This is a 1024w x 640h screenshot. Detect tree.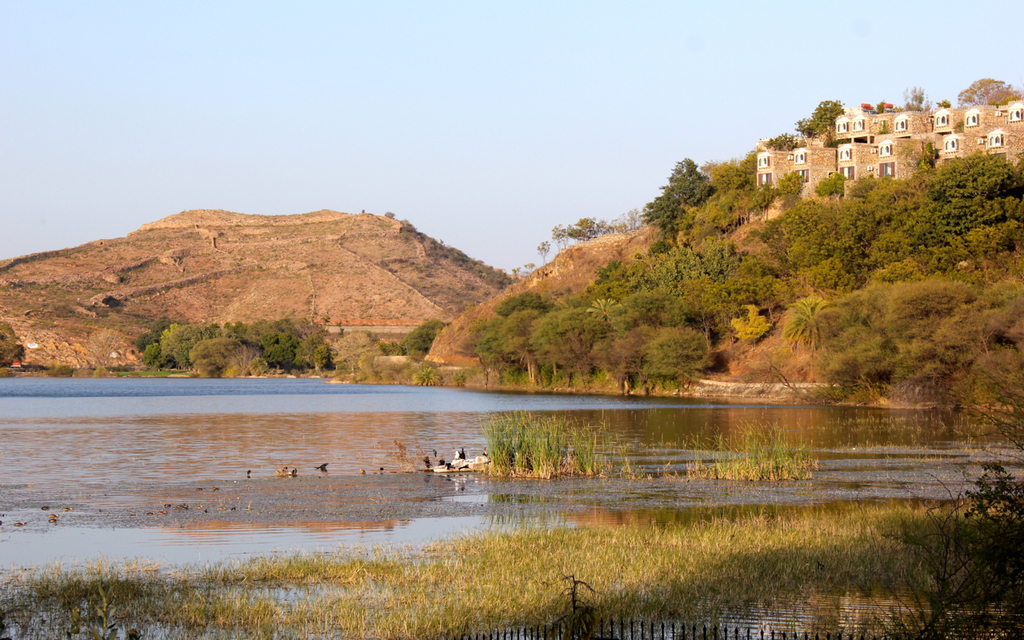
detection(551, 221, 570, 251).
